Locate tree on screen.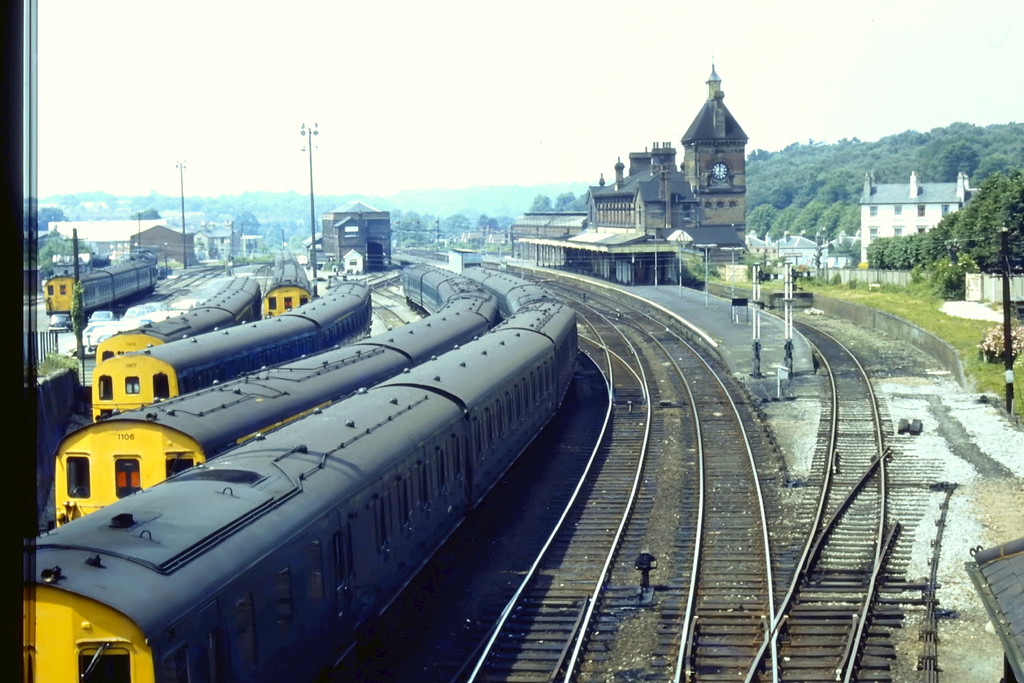
On screen at 402/208/420/233.
